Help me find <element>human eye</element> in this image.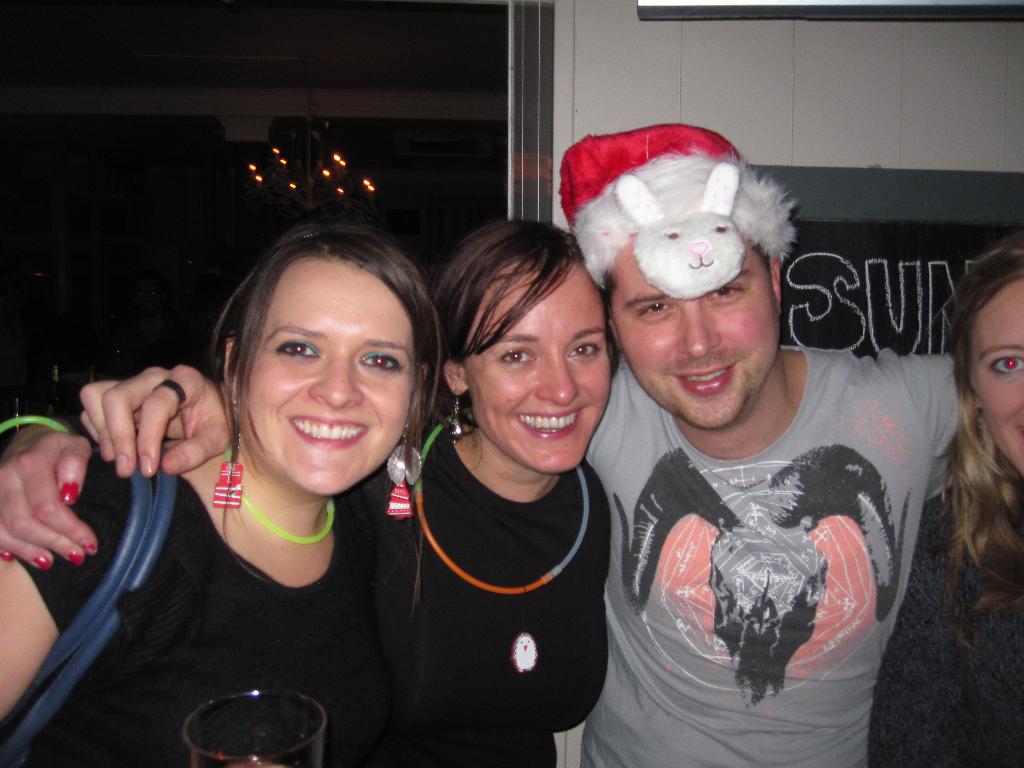
Found it: <bbox>563, 340, 602, 366</bbox>.
